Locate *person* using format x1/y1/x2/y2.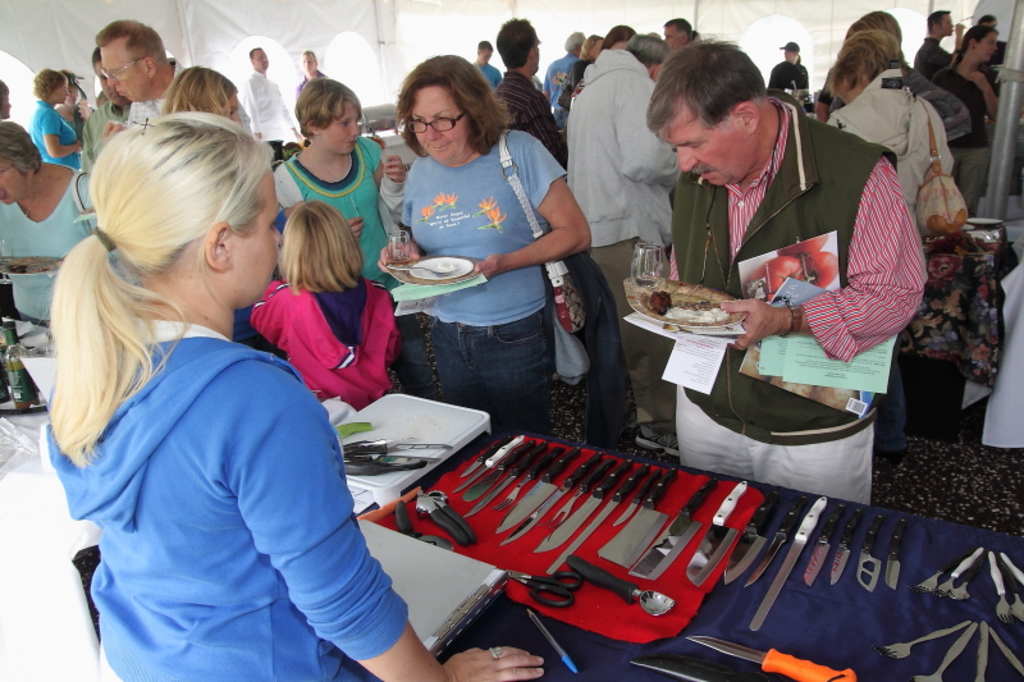
287/37/330/136.
